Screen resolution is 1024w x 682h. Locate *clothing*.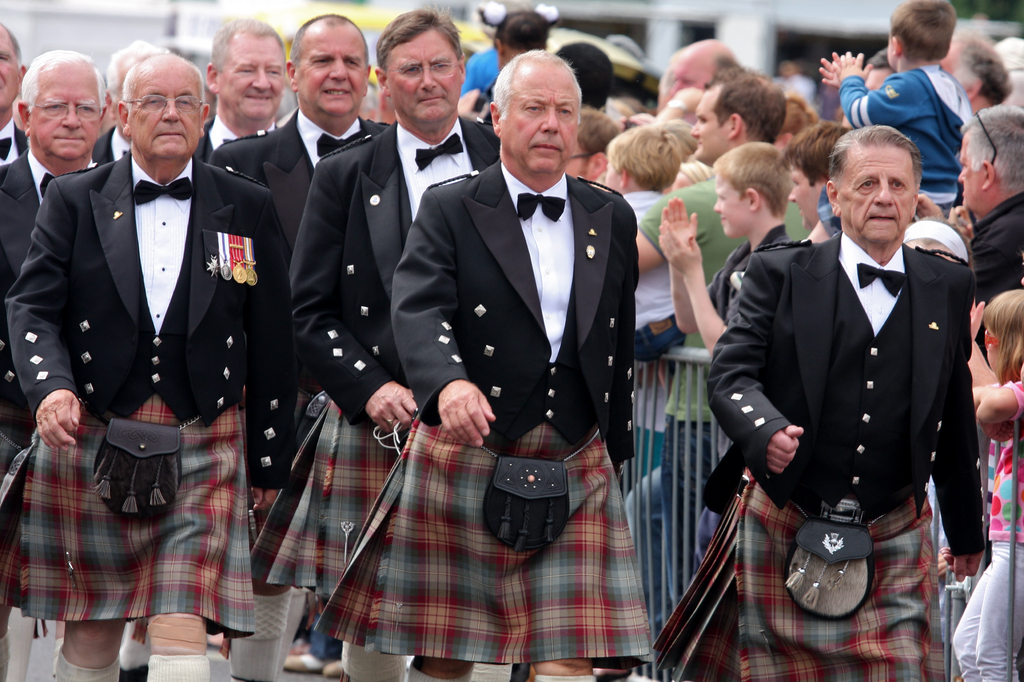
<bbox>292, 120, 504, 603</bbox>.
